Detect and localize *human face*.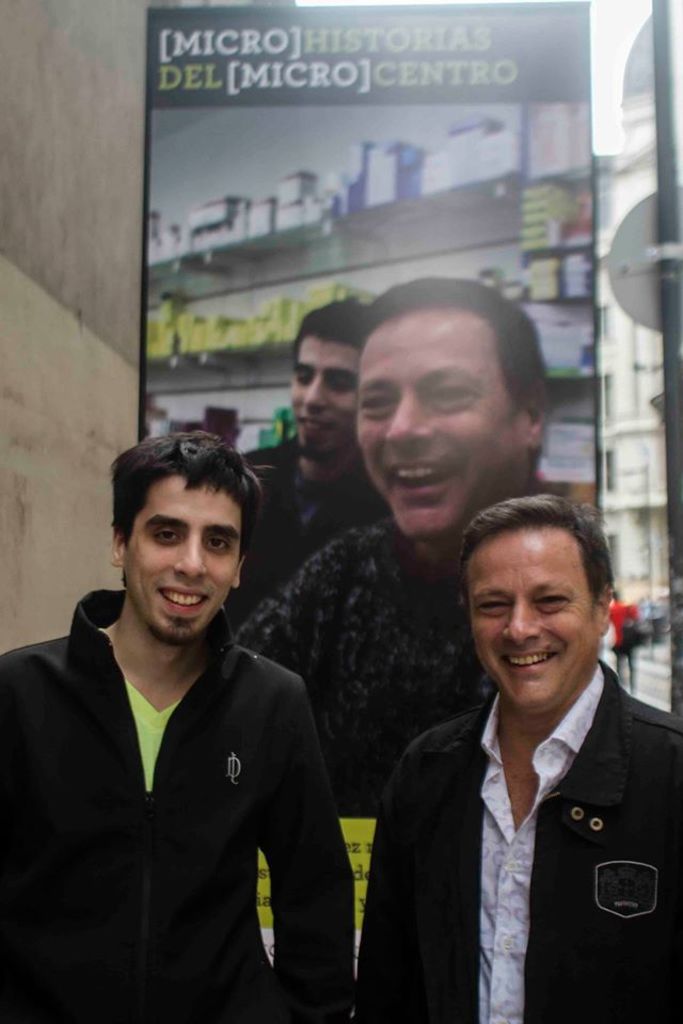
Localized at box(349, 309, 521, 539).
